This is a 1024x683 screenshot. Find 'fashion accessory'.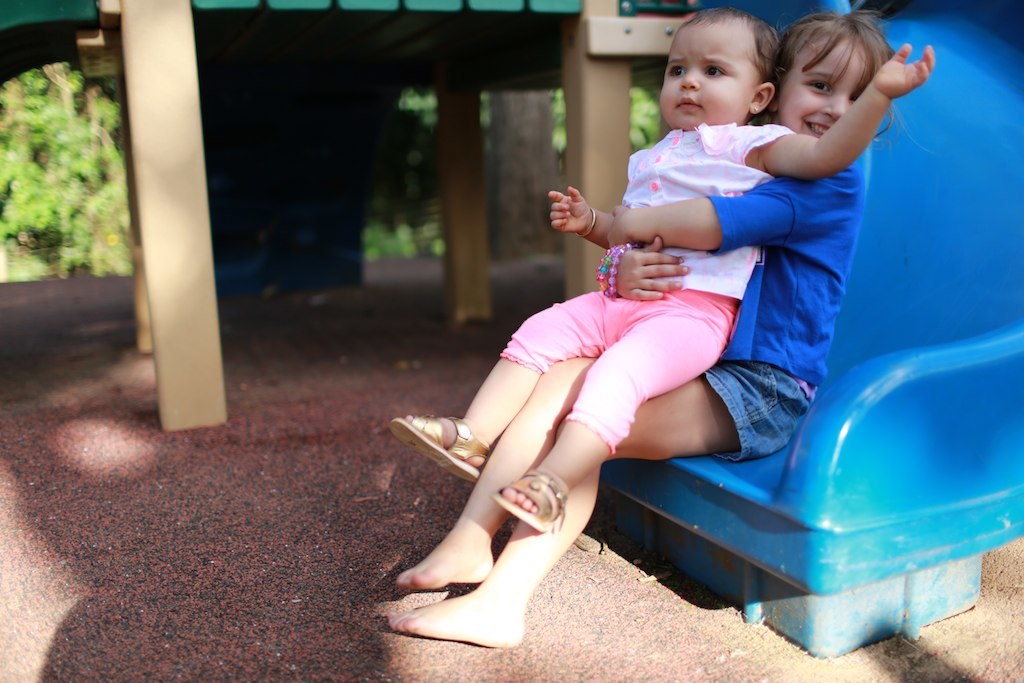
Bounding box: BBox(387, 412, 495, 482).
